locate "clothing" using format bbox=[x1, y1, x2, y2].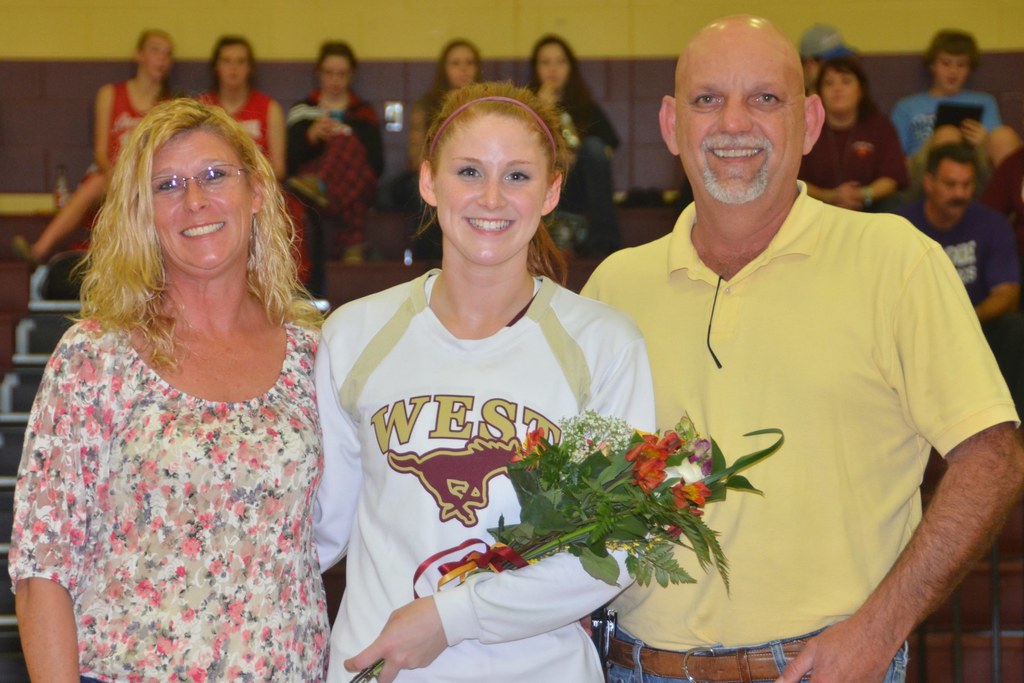
bbox=[873, 199, 1023, 396].
